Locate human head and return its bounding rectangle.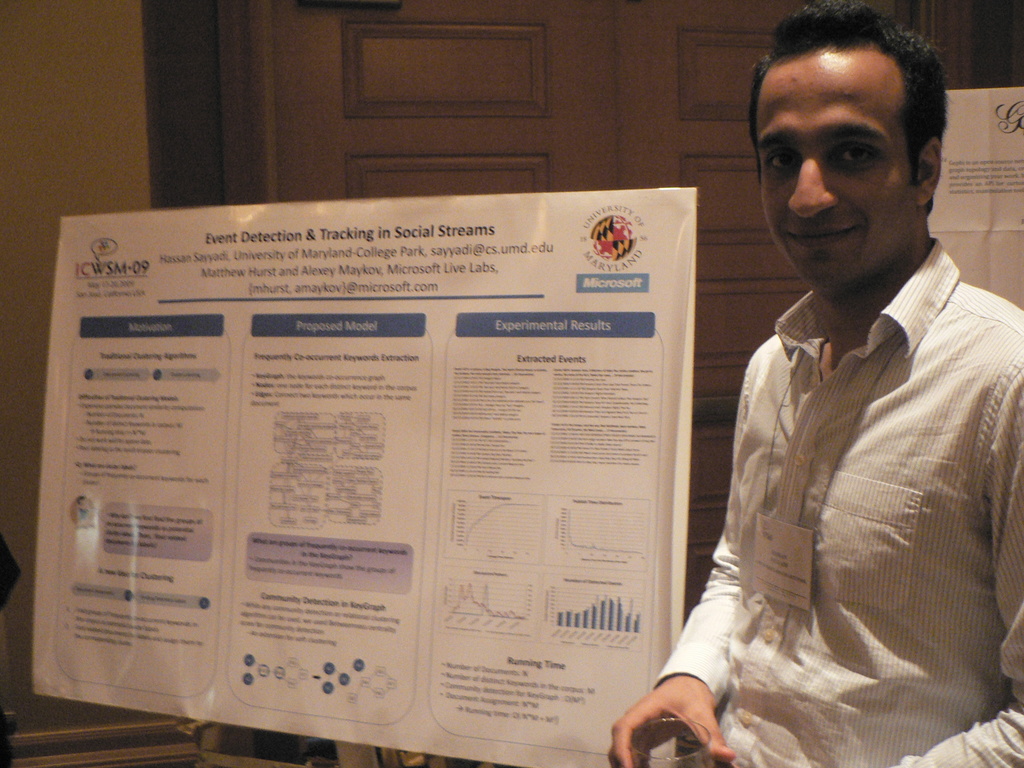
l=744, t=0, r=957, b=304.
